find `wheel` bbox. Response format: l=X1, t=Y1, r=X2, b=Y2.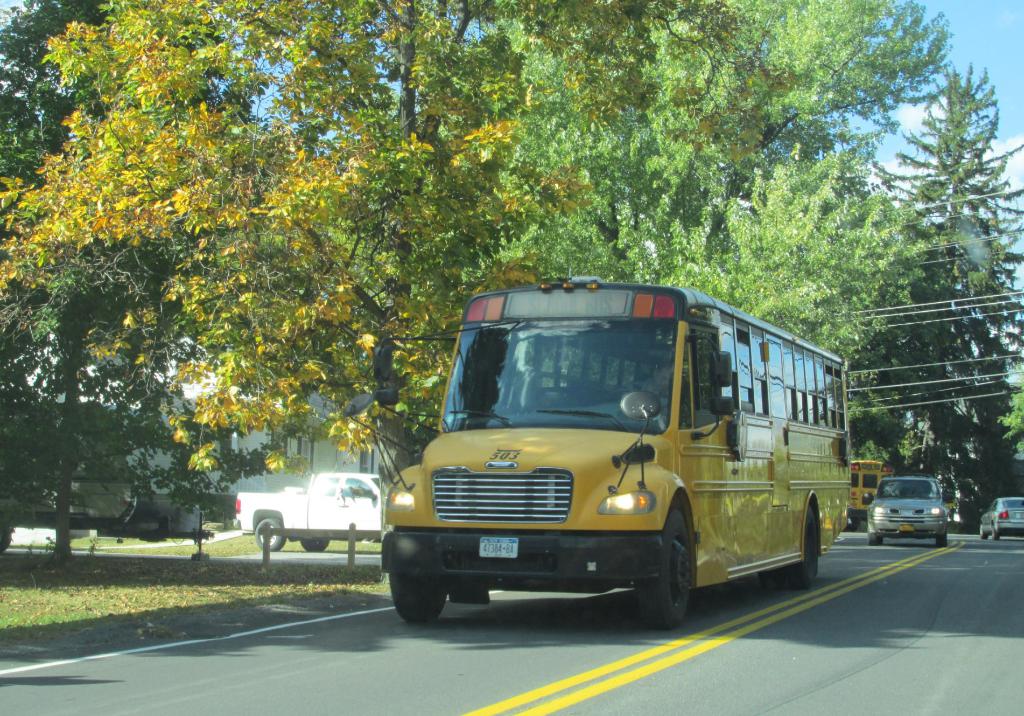
l=993, t=524, r=1001, b=540.
